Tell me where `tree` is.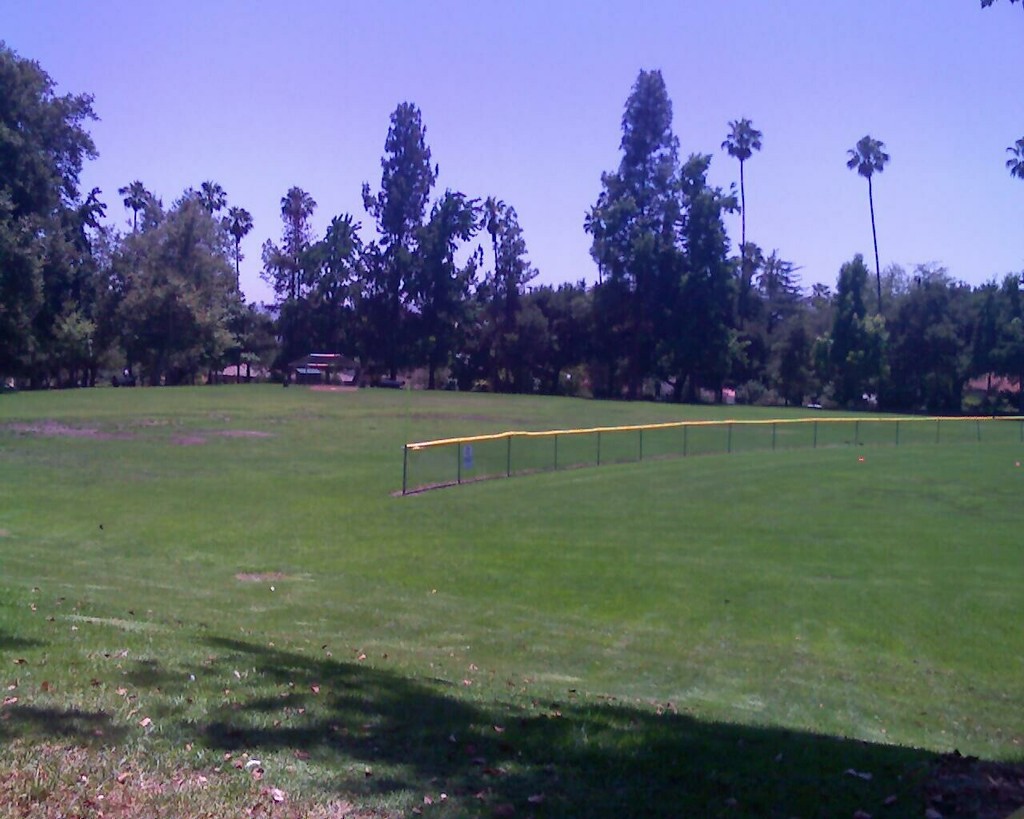
`tree` is at x1=222, y1=203, x2=254, y2=381.
